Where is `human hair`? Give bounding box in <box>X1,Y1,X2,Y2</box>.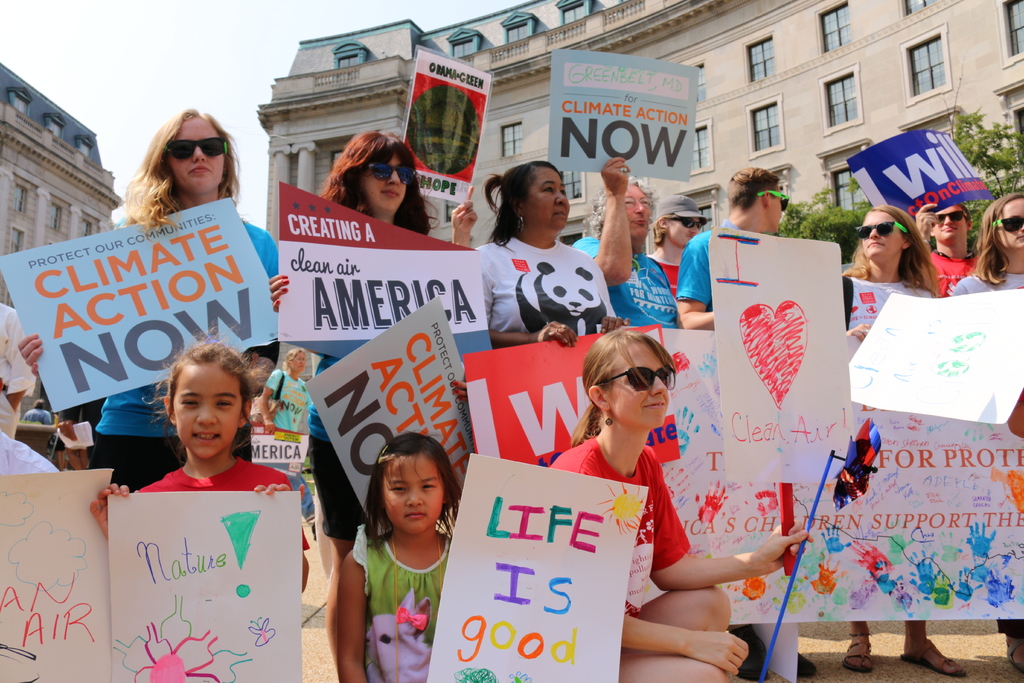
<box>141,321,275,468</box>.
